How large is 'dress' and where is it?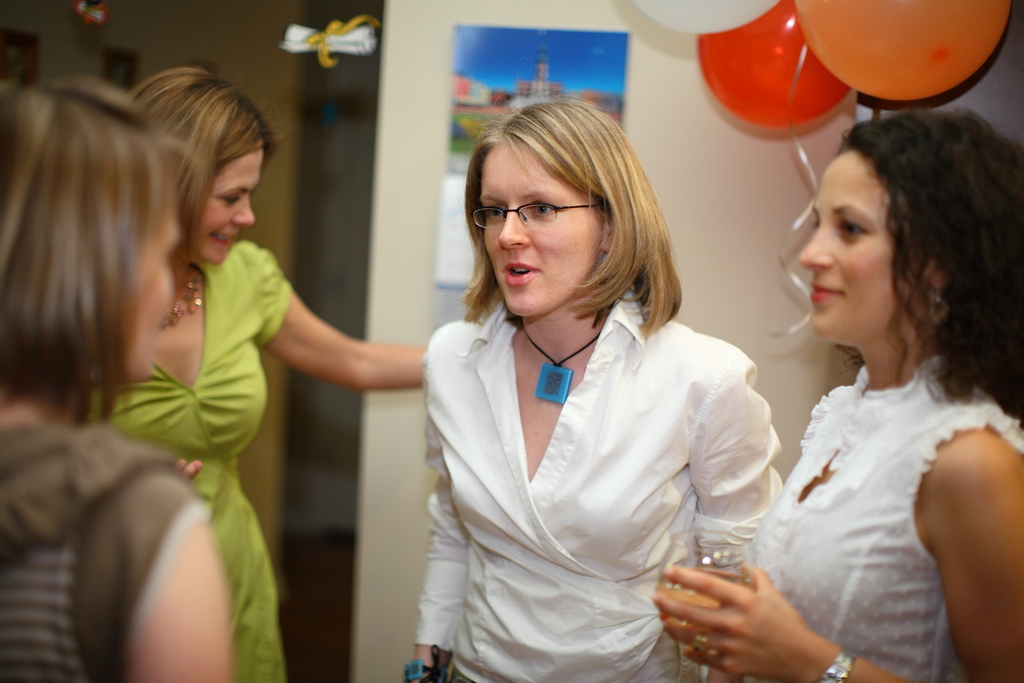
Bounding box: bbox(747, 360, 1023, 682).
